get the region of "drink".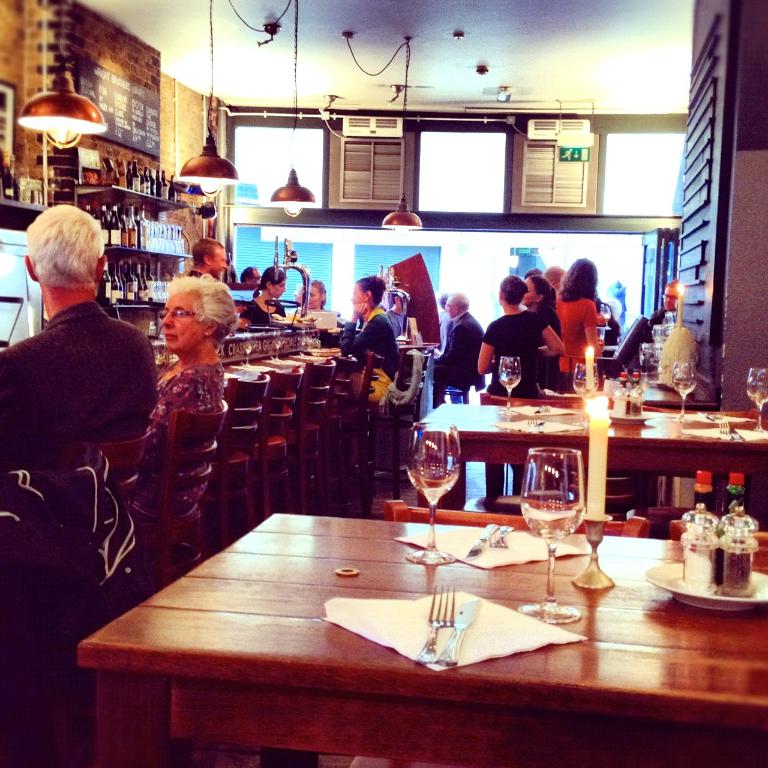
[left=515, top=500, right=581, bottom=544].
